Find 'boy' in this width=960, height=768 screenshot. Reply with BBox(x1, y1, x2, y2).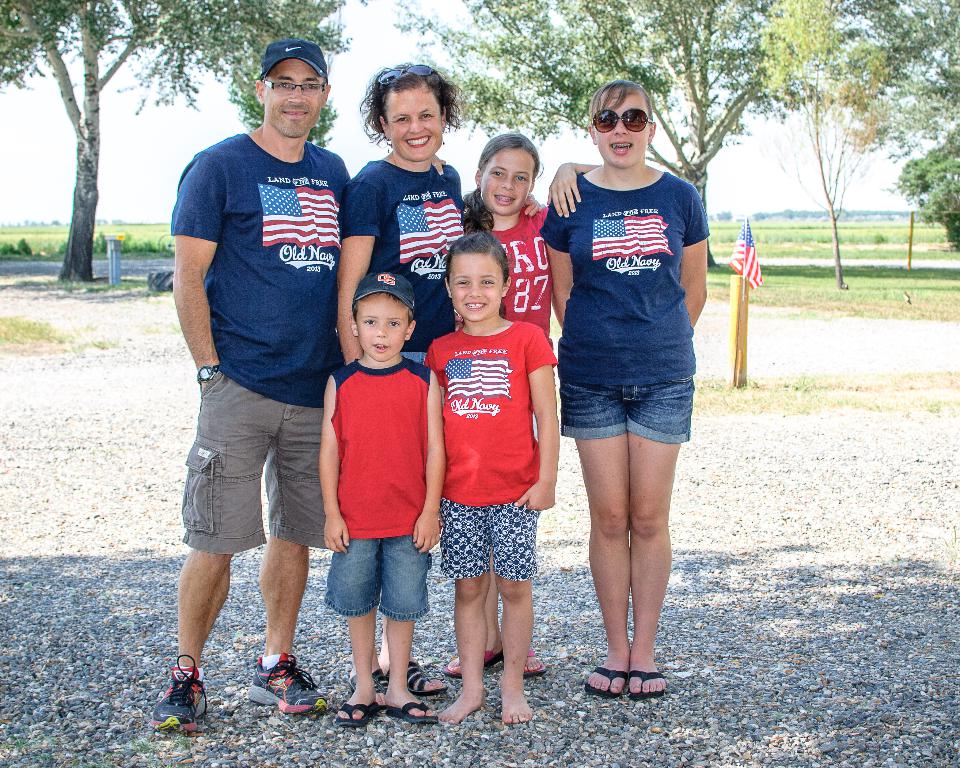
BBox(319, 271, 446, 724).
